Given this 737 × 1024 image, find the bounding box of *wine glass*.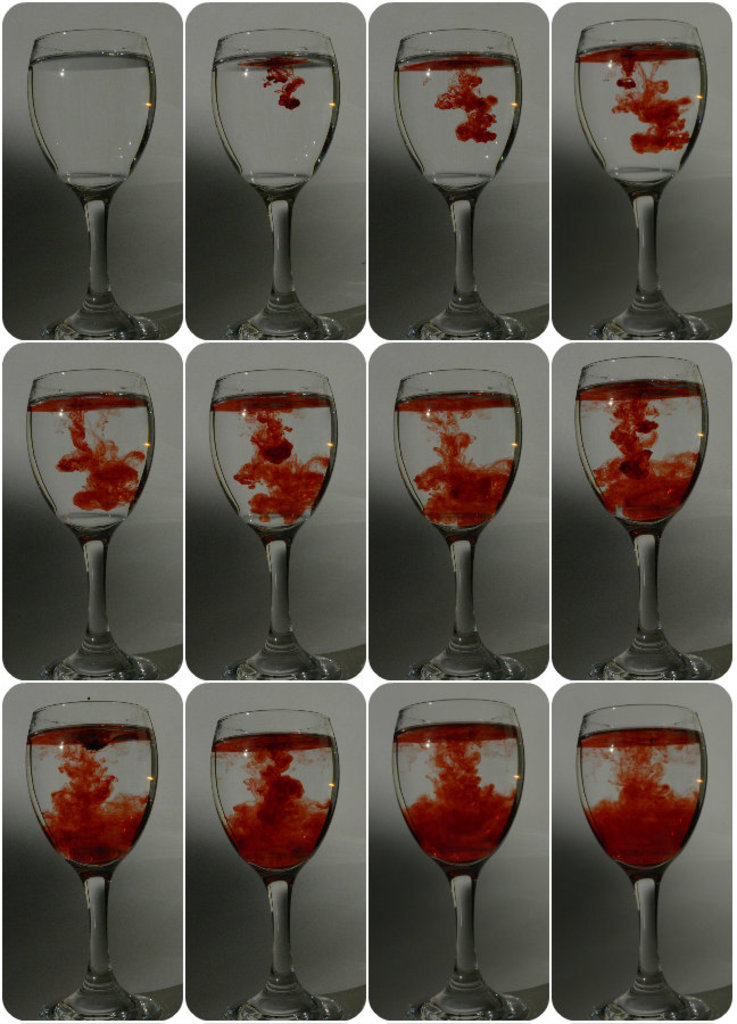
395, 362, 521, 680.
